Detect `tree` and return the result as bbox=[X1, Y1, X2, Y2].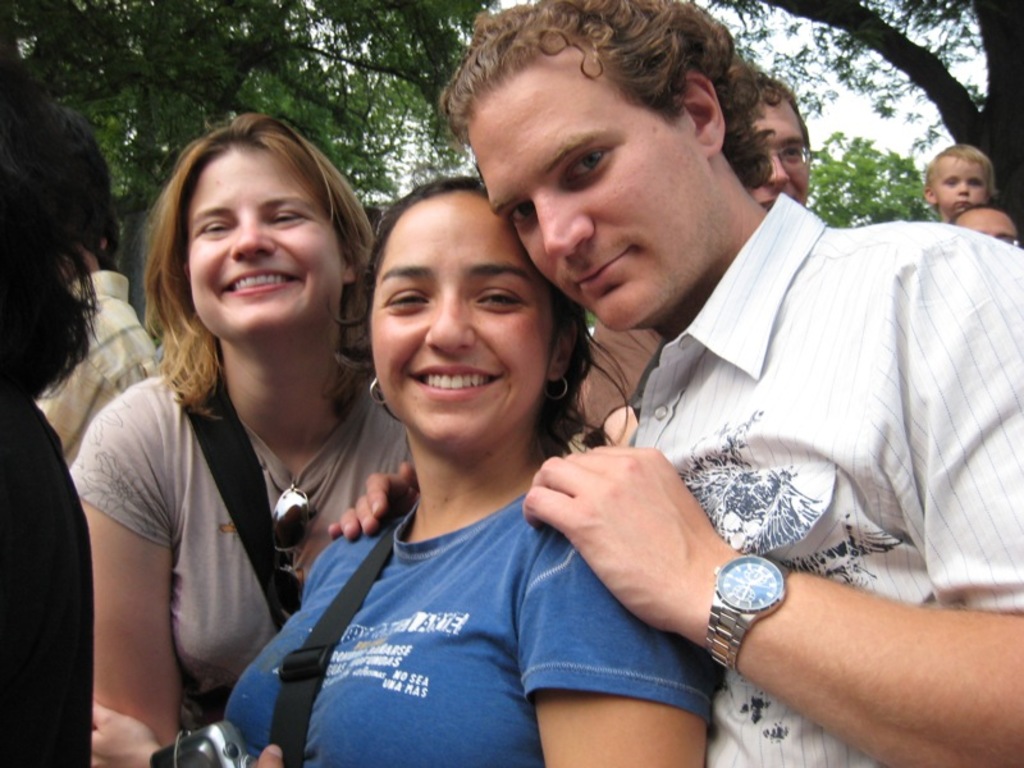
bbox=[0, 0, 509, 262].
